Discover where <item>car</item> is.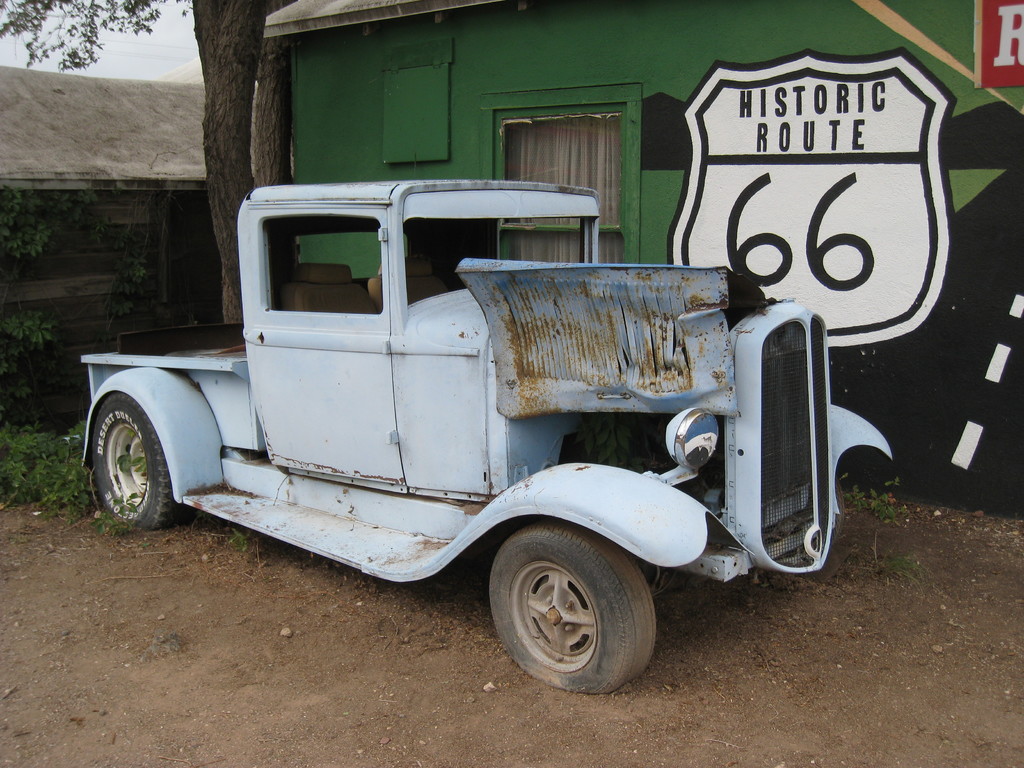
Discovered at locate(80, 176, 892, 692).
